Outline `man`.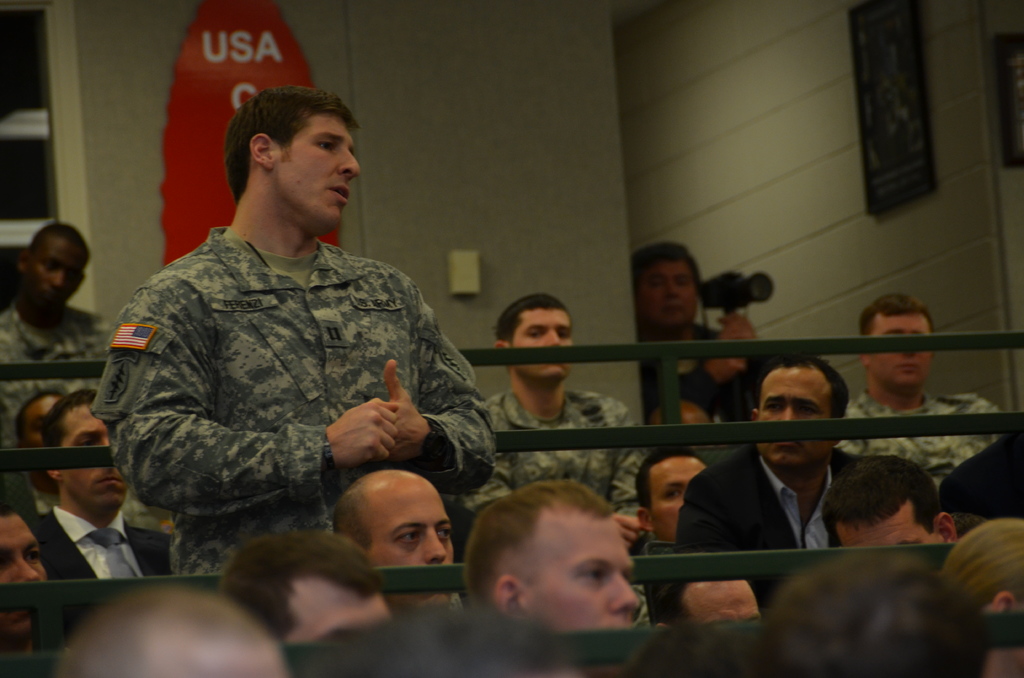
Outline: {"left": 627, "top": 449, "right": 701, "bottom": 597}.
